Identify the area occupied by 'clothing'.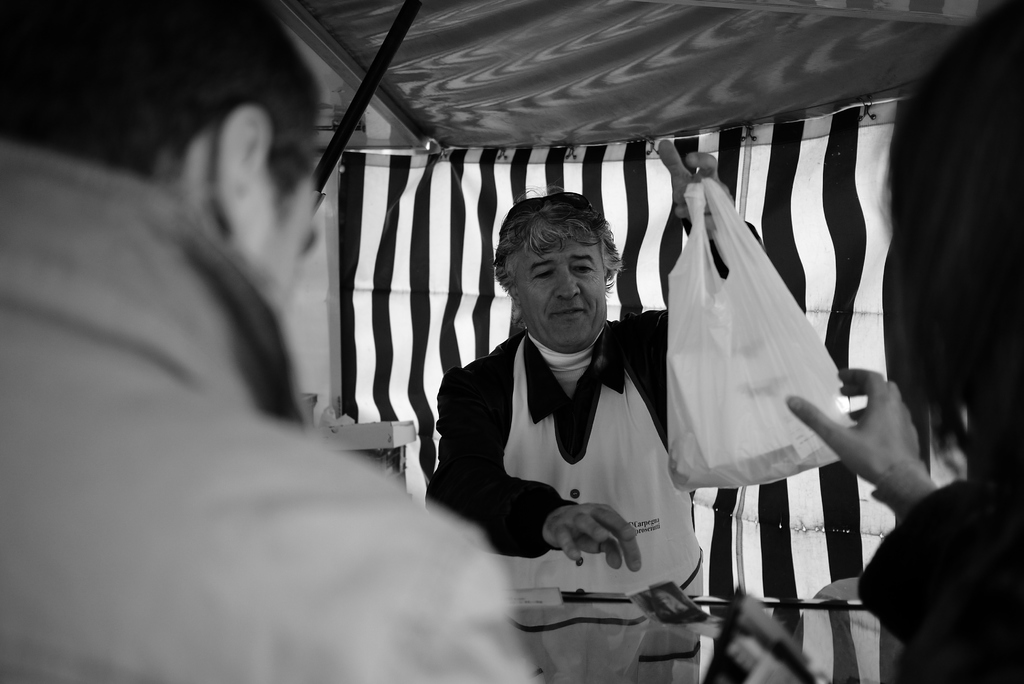
Area: x1=423 y1=220 x2=758 y2=683.
